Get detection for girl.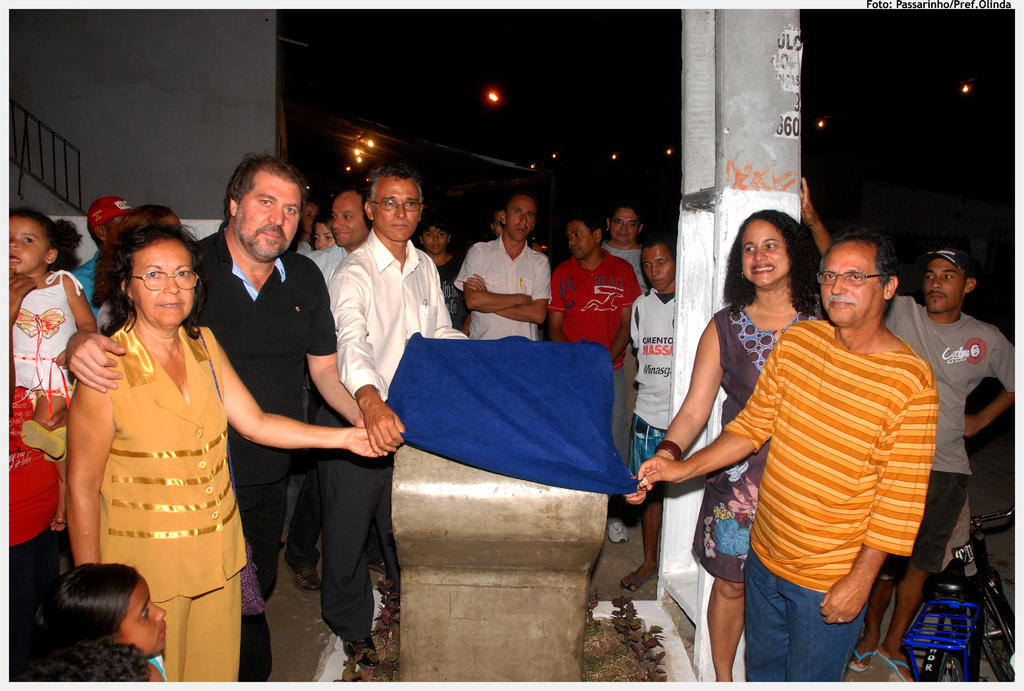
Detection: crop(28, 558, 167, 687).
